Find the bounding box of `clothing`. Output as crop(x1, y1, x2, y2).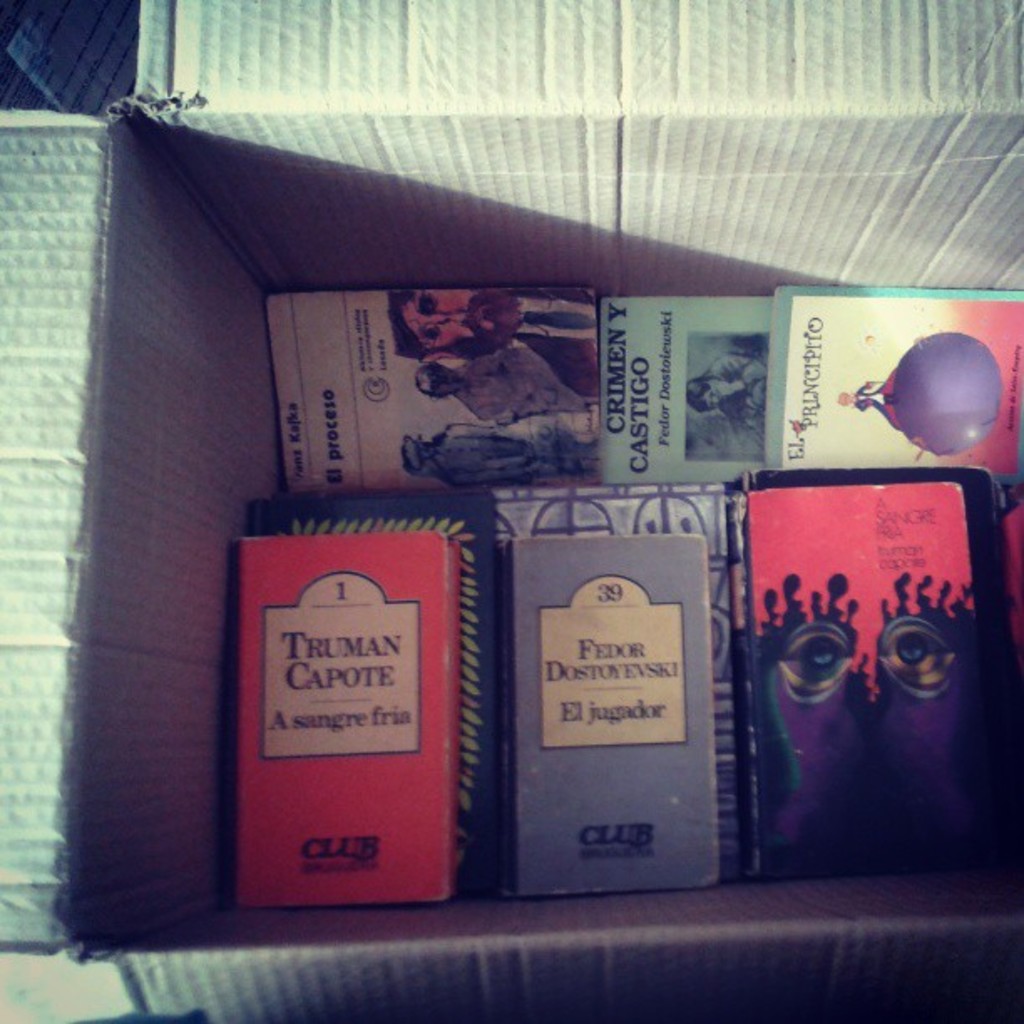
crop(450, 345, 607, 420).
